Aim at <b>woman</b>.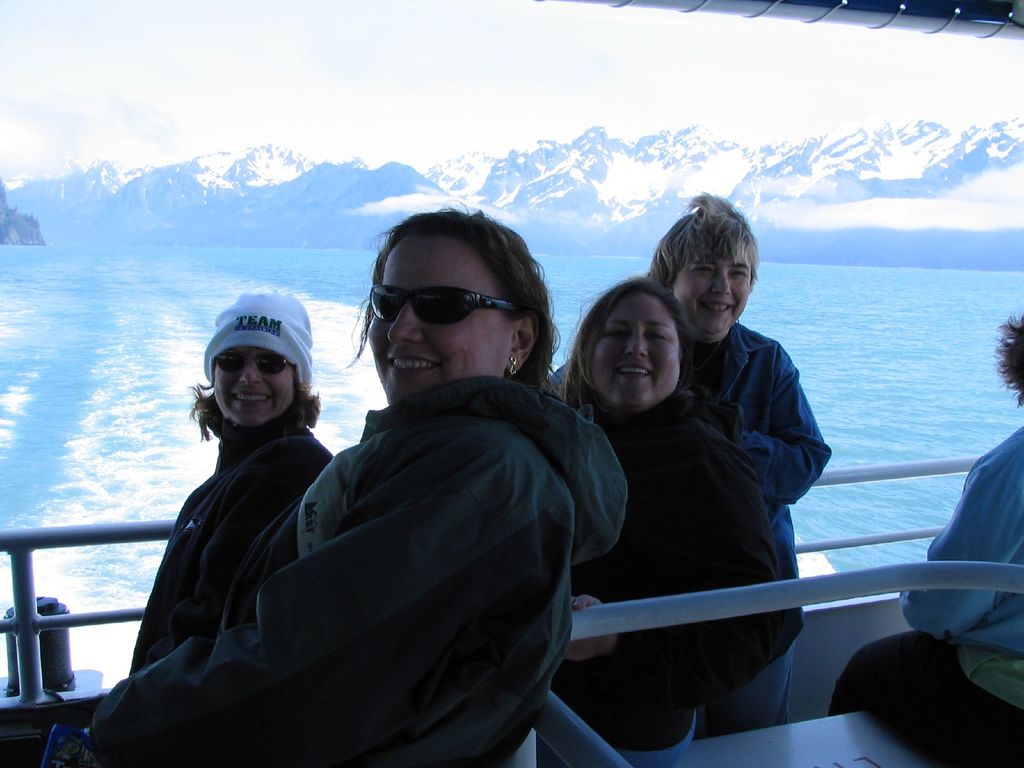
Aimed at 171:220:622:765.
